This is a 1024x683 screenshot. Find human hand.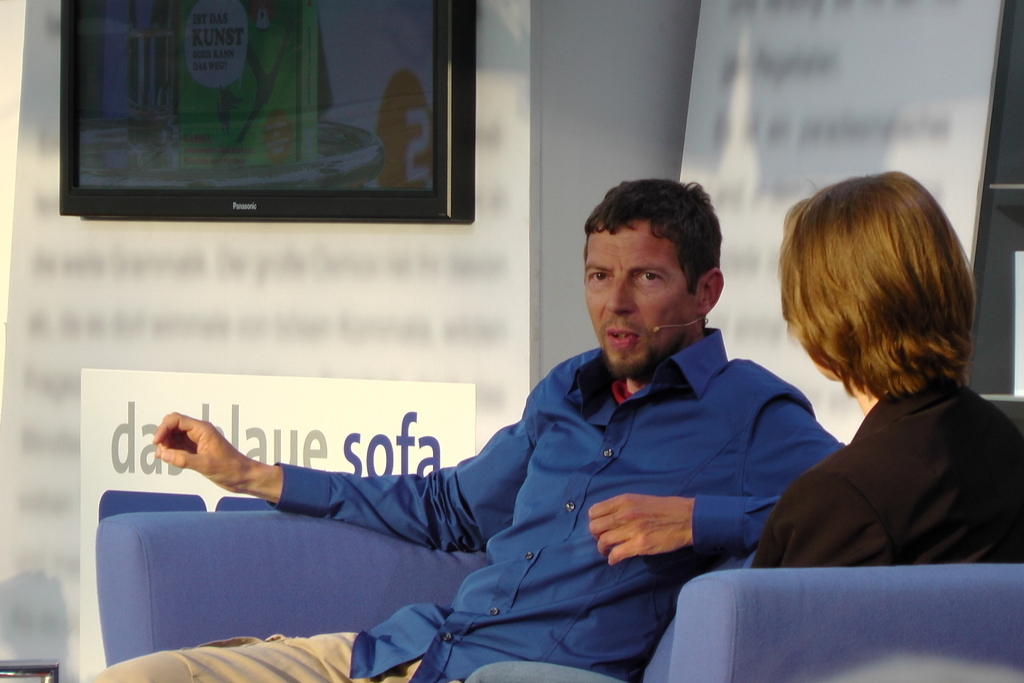
Bounding box: 130,409,287,515.
